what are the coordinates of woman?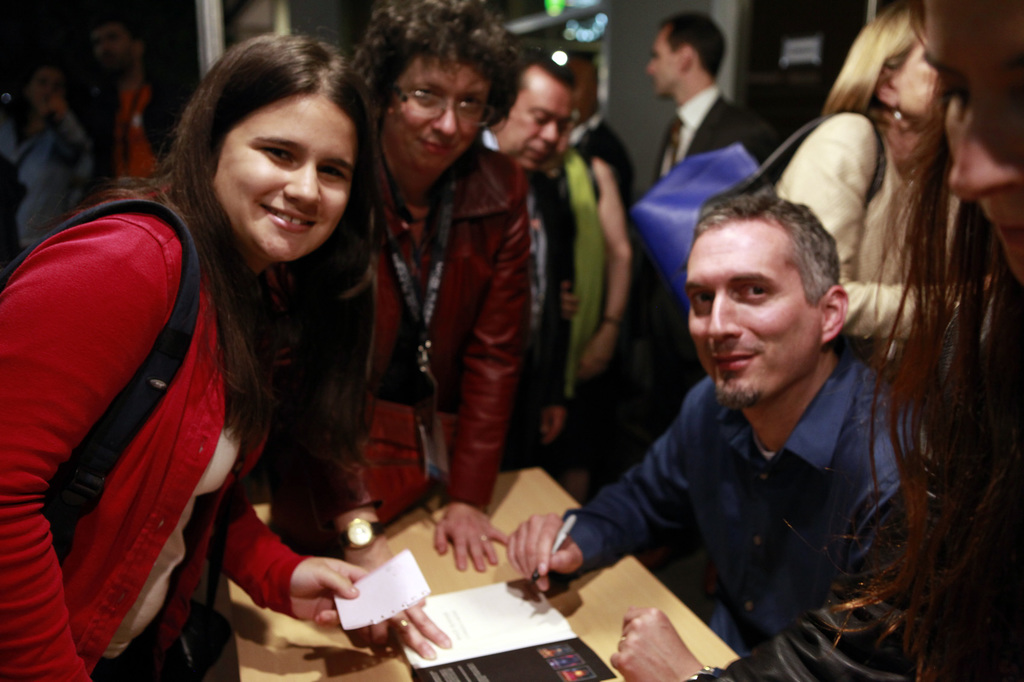
BBox(754, 0, 1023, 681).
